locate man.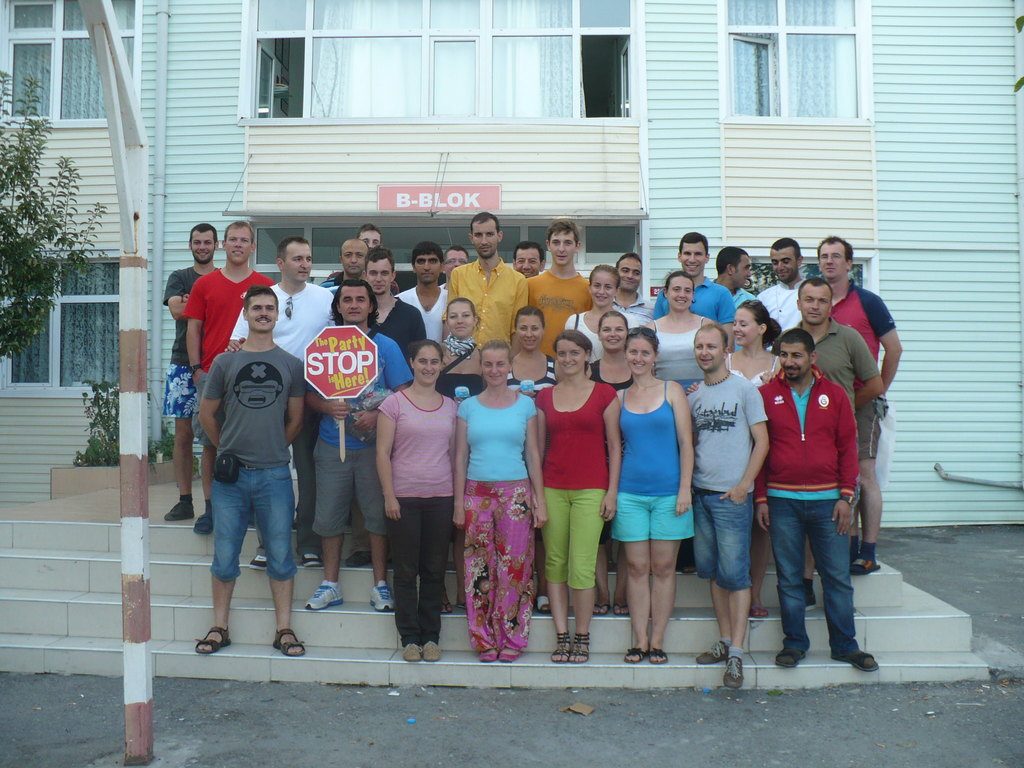
Bounding box: [x1=788, y1=270, x2=881, y2=580].
